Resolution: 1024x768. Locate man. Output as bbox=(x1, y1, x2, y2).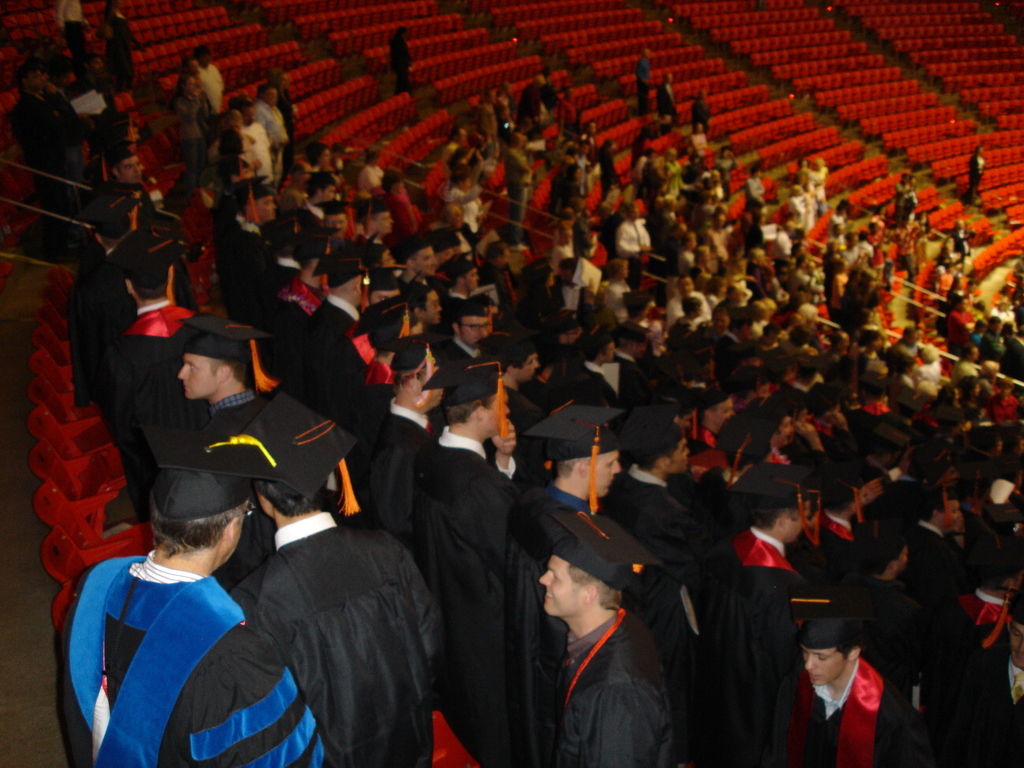
bbox=(704, 466, 824, 767).
